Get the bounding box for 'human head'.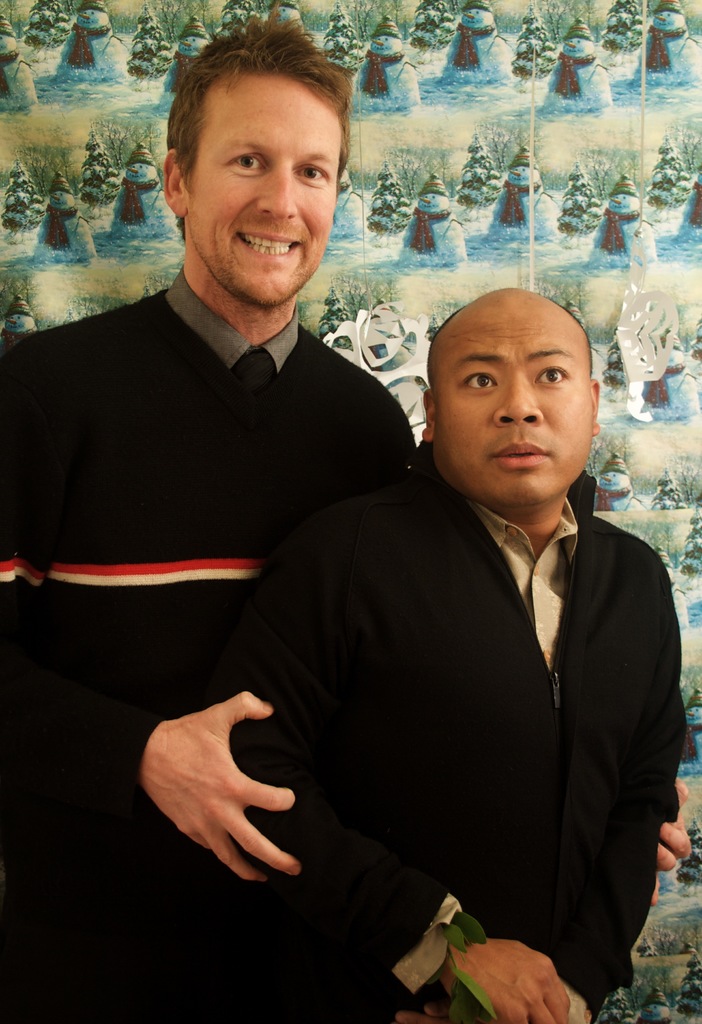
left=159, top=13, right=357, bottom=275.
